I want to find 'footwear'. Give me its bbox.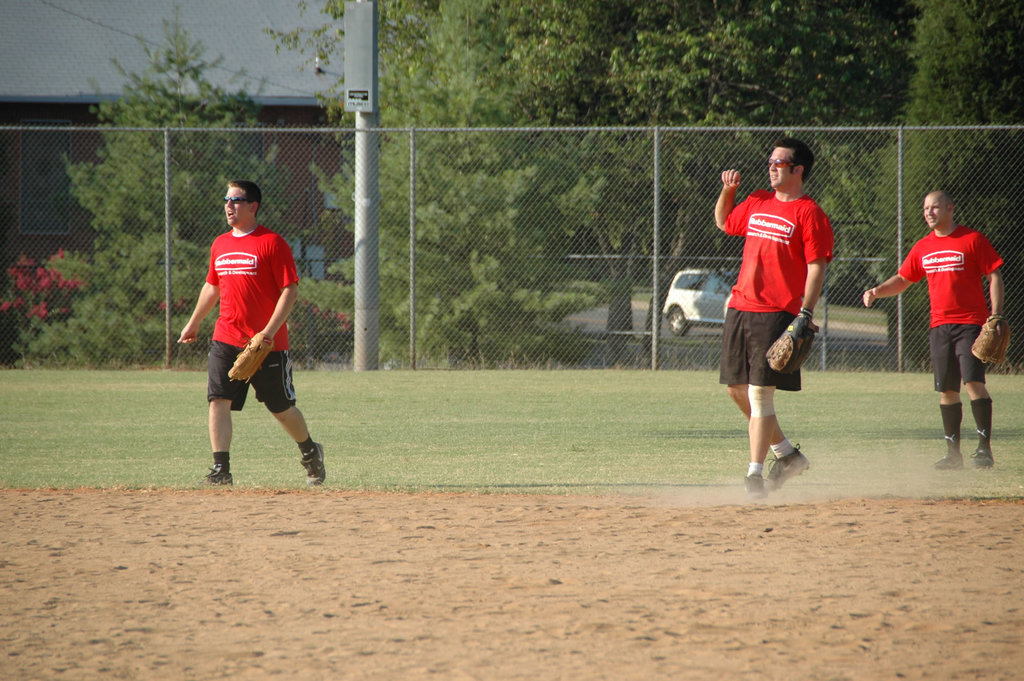
crop(196, 469, 234, 485).
